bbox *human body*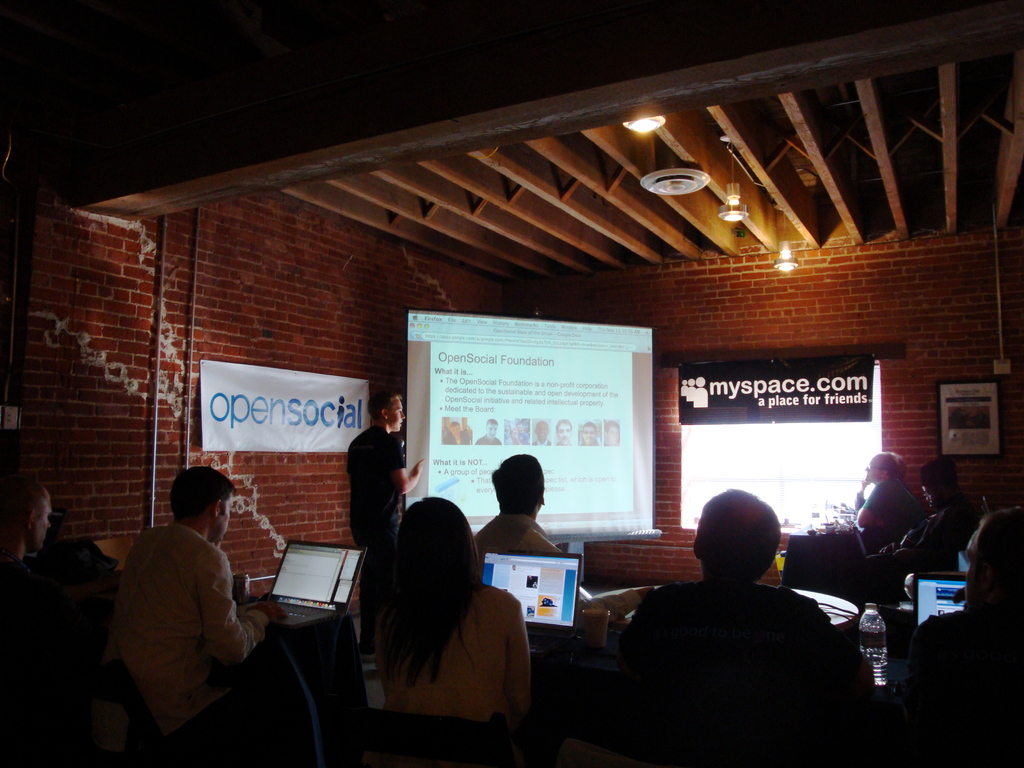
852/448/925/554
